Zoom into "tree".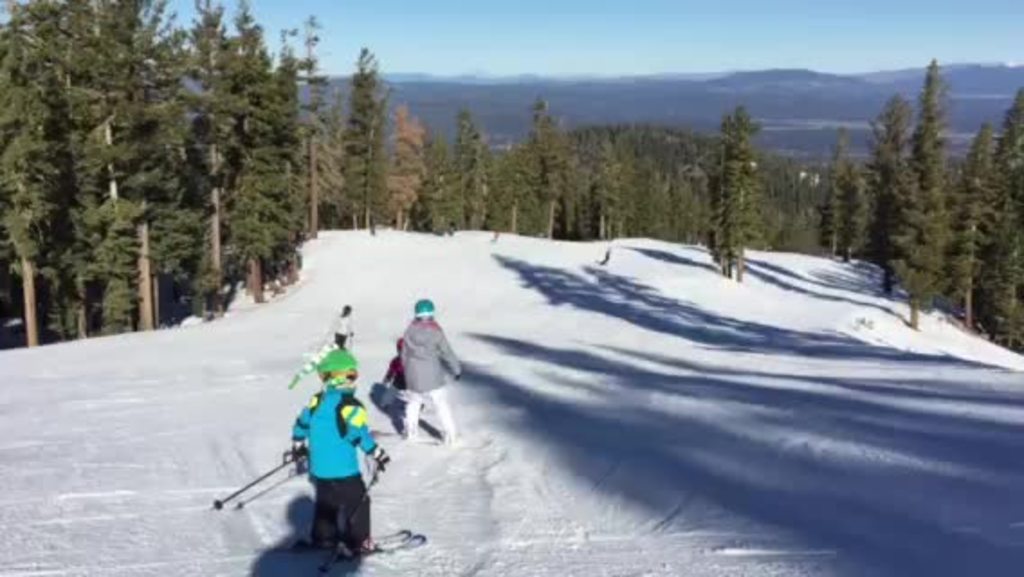
Zoom target: 842:155:873:256.
